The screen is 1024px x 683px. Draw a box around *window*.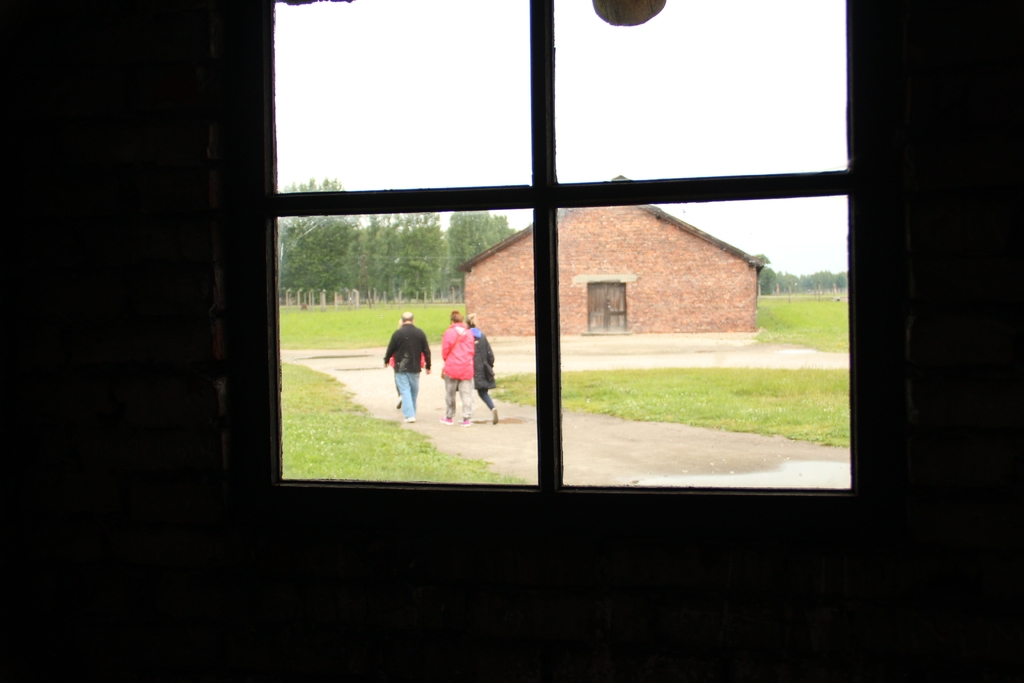
235,0,876,502.
